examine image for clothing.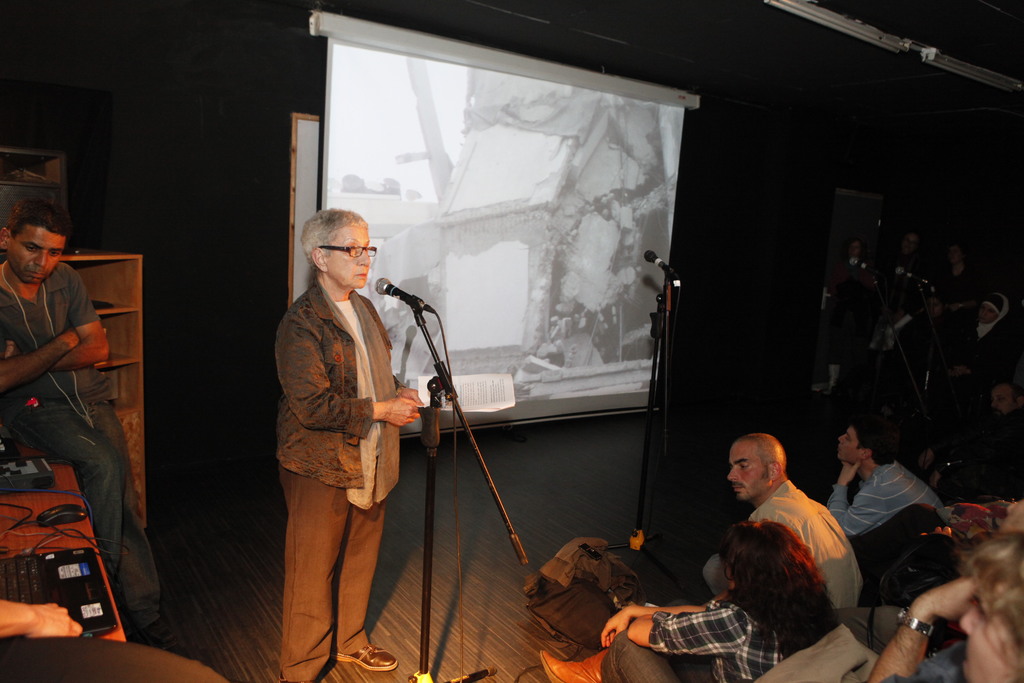
Examination result: {"left": 924, "top": 273, "right": 987, "bottom": 334}.
